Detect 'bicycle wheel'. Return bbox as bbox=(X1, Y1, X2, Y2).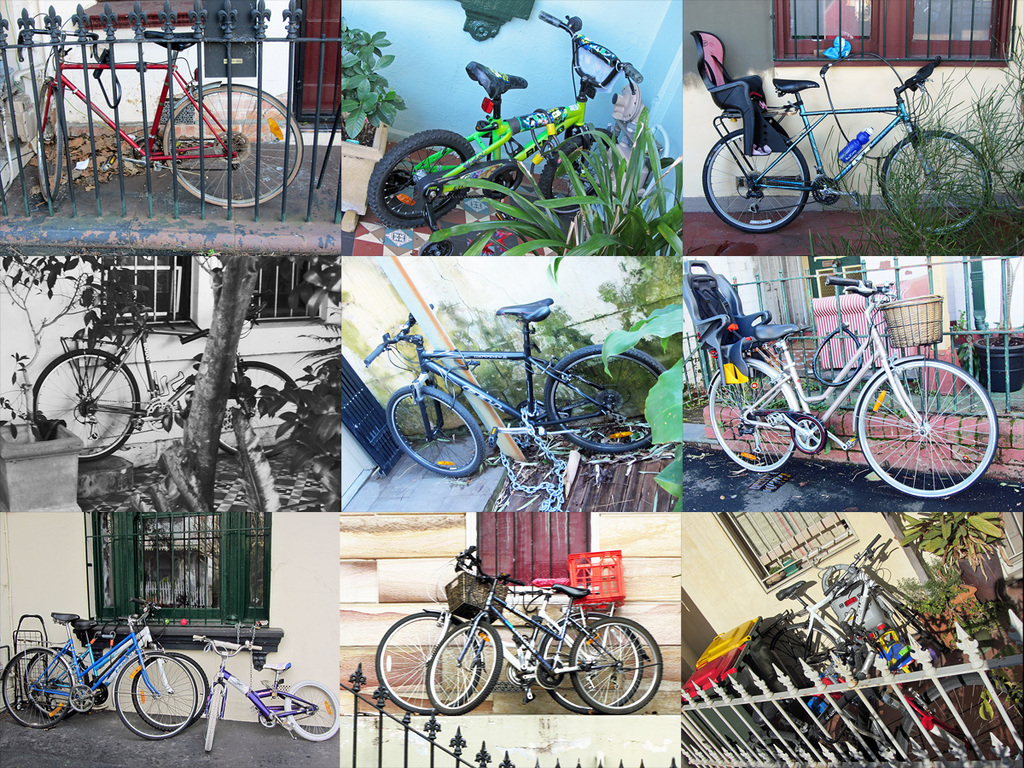
bbox=(131, 651, 211, 730).
